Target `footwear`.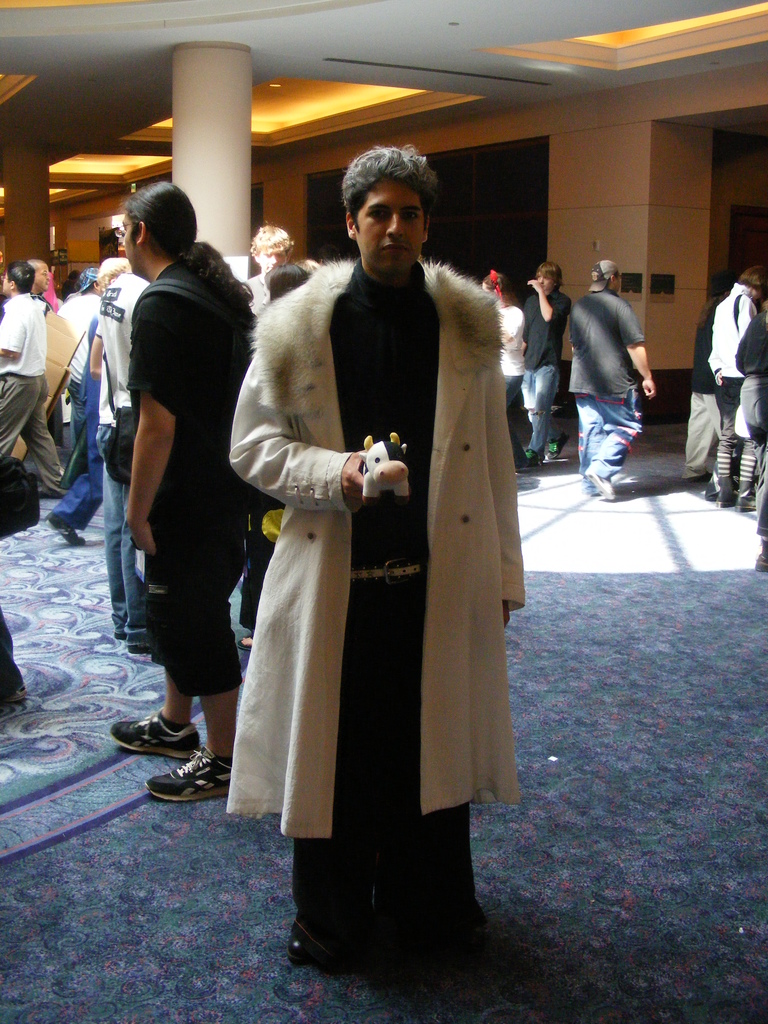
Target region: x1=524, y1=449, x2=541, y2=470.
